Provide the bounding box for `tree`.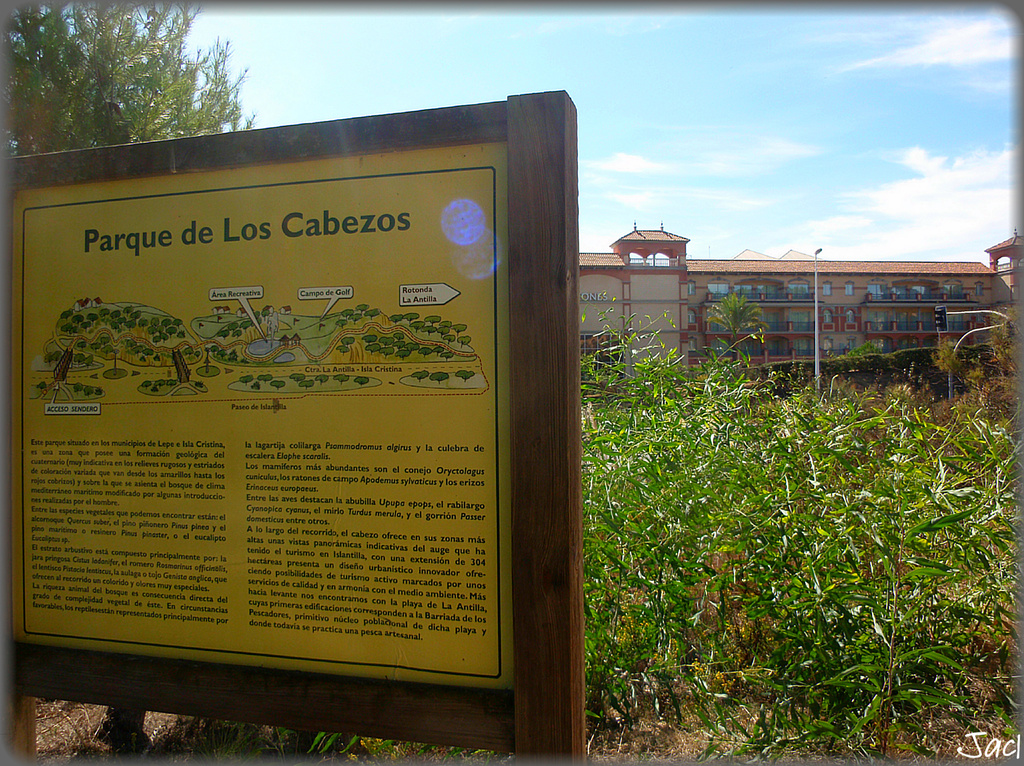
x1=358 y1=305 x2=368 y2=309.
